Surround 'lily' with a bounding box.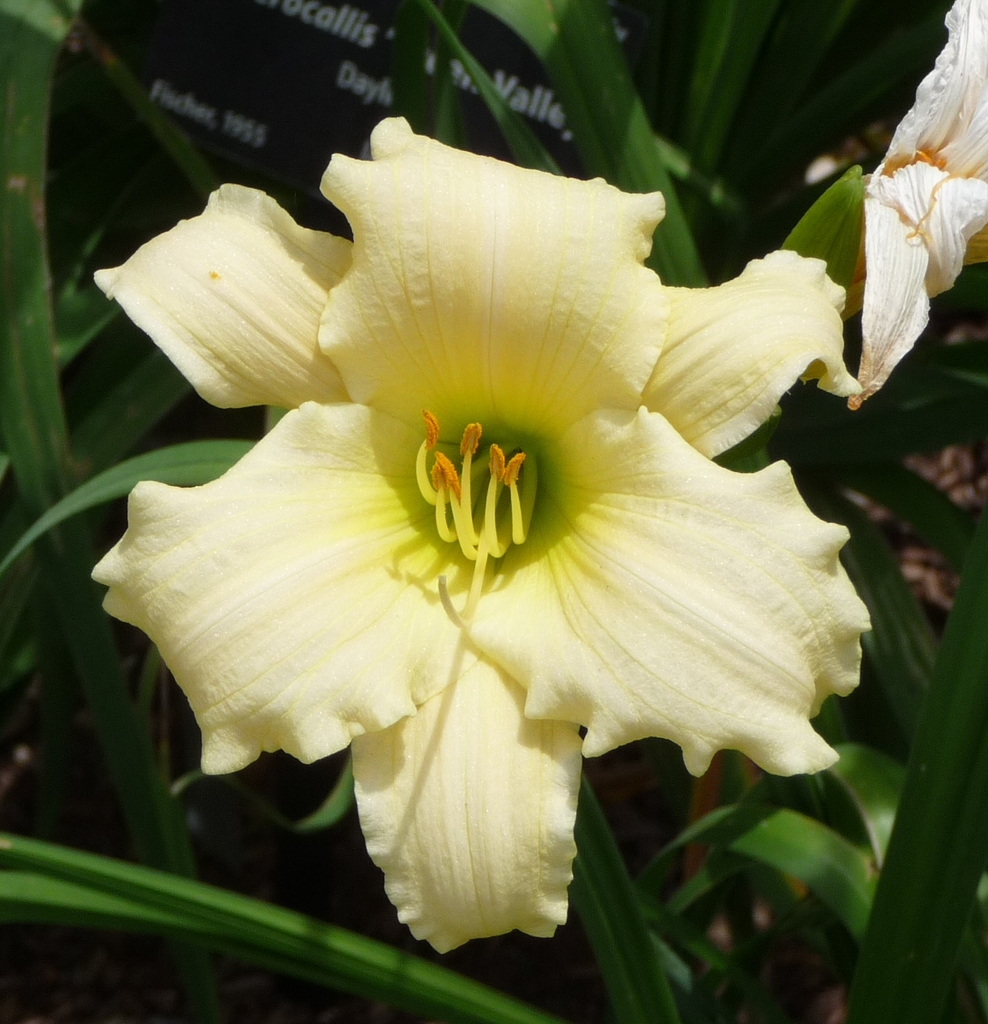
{"x1": 92, "y1": 120, "x2": 872, "y2": 955}.
